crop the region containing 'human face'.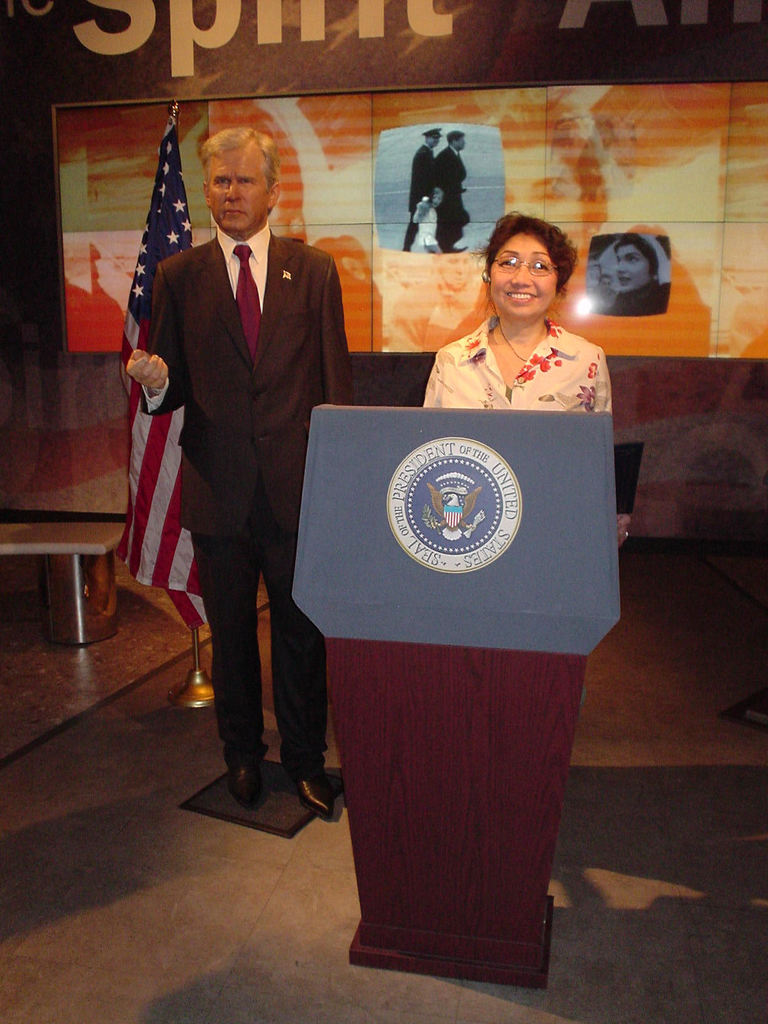
Crop region: x1=263, y1=175, x2=289, y2=235.
